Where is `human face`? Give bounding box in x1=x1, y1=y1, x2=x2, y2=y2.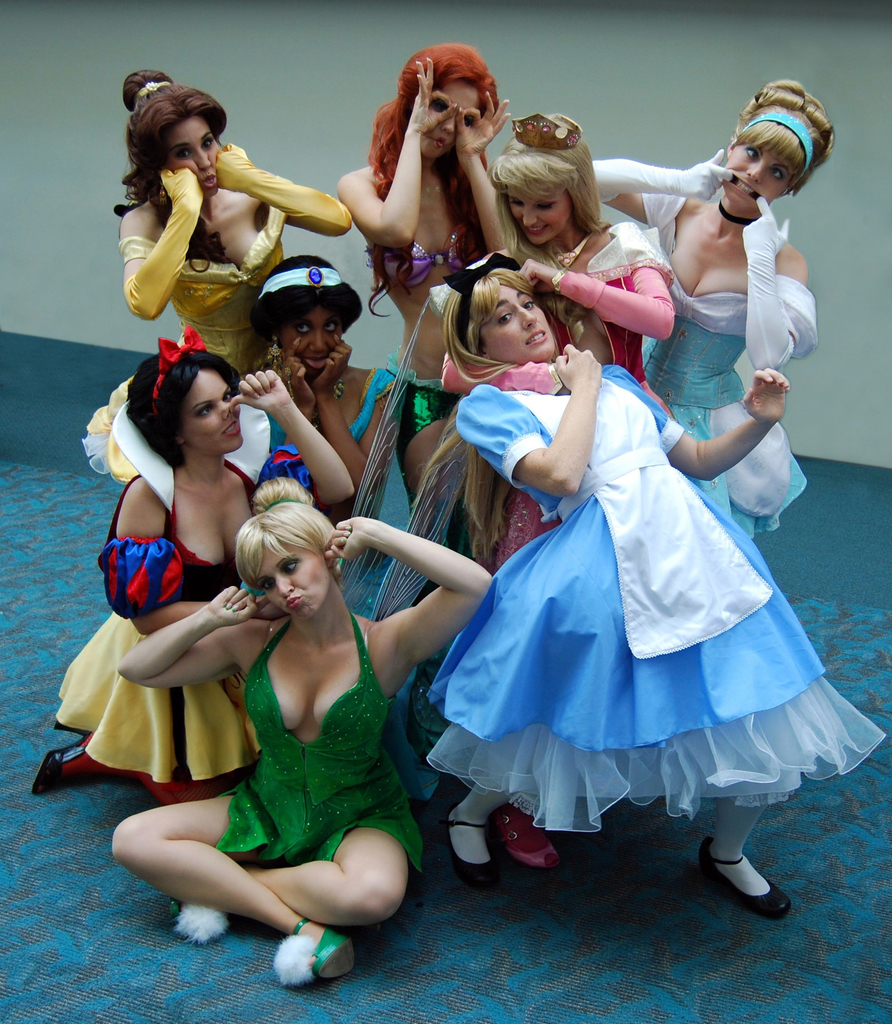
x1=165, y1=120, x2=223, y2=195.
